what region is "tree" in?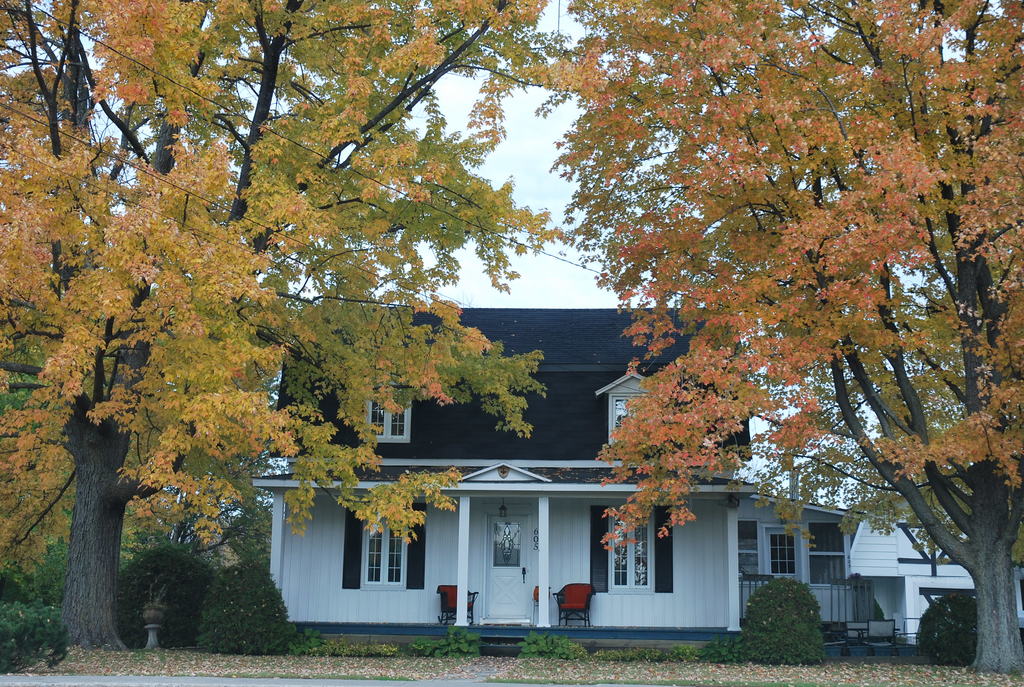
x1=0, y1=0, x2=604, y2=652.
